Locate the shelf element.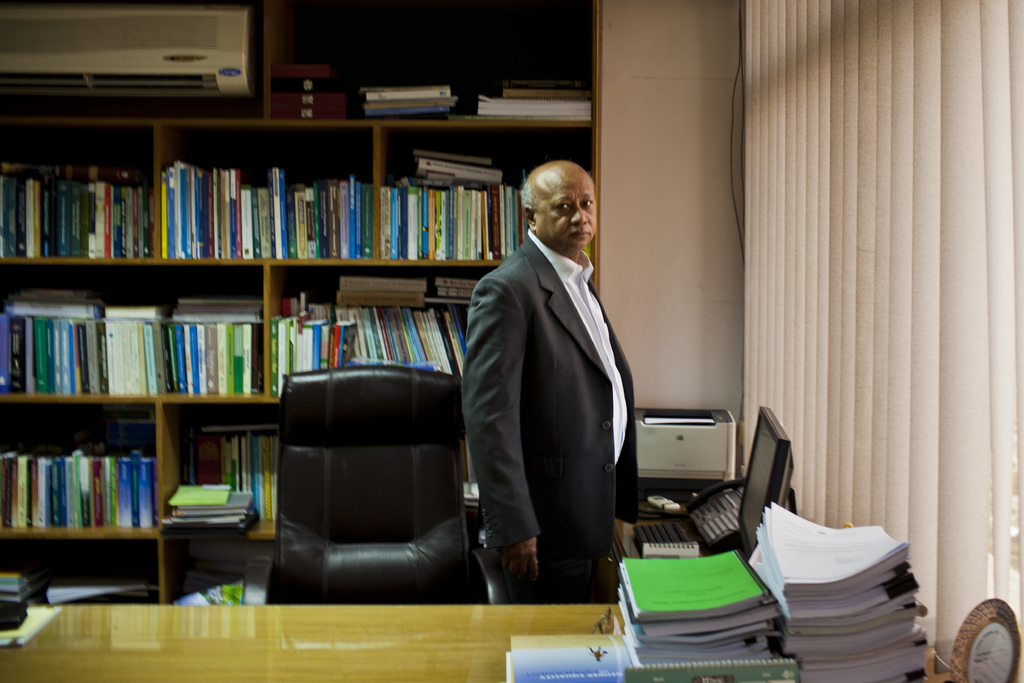
Element bbox: x1=260 y1=246 x2=493 y2=409.
